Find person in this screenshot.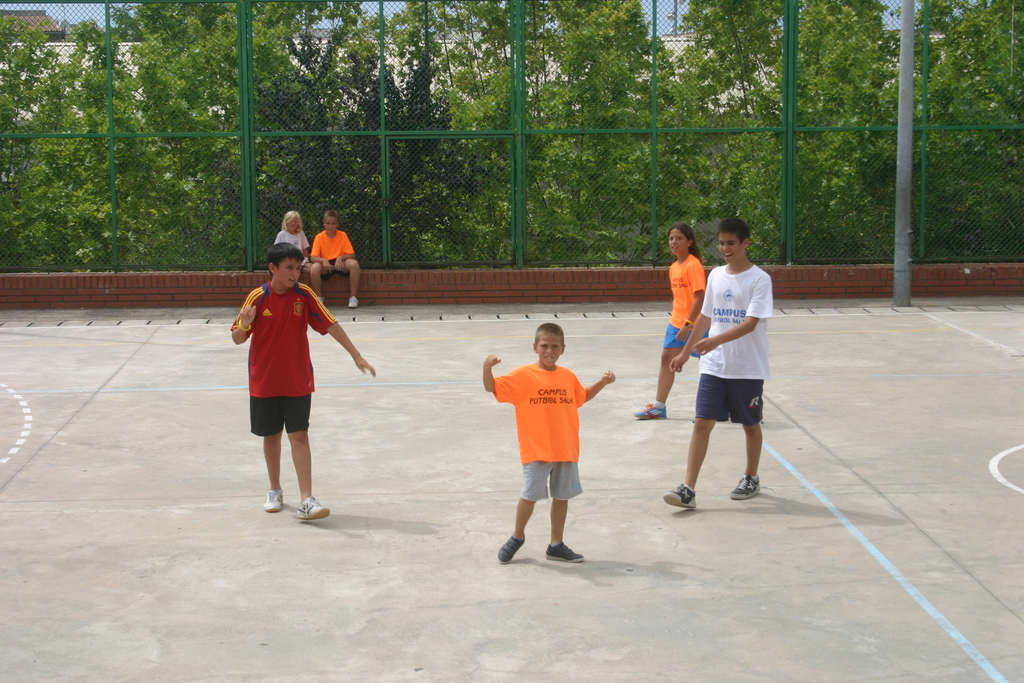
The bounding box for person is x1=629, y1=222, x2=711, y2=420.
